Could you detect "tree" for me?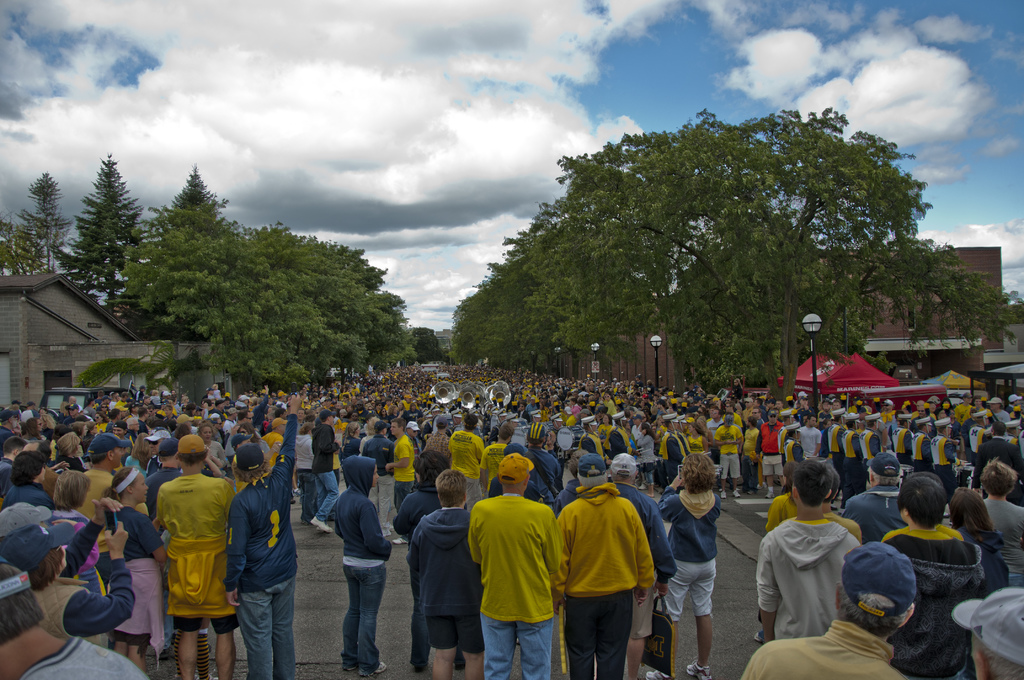
Detection result: bbox=[71, 157, 147, 309].
